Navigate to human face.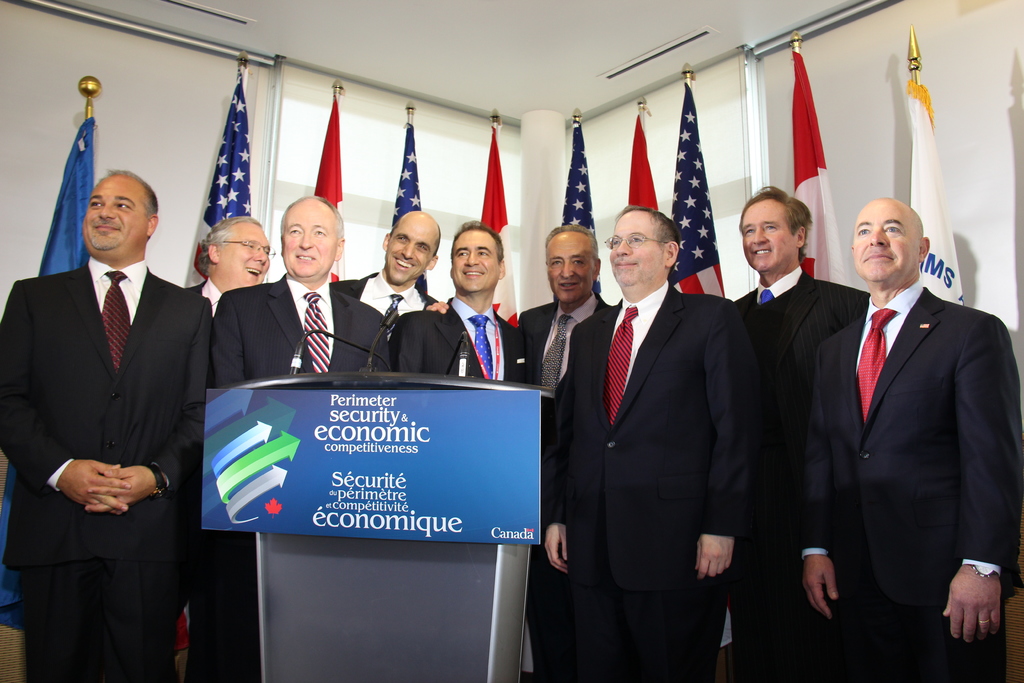
Navigation target: region(546, 240, 595, 303).
